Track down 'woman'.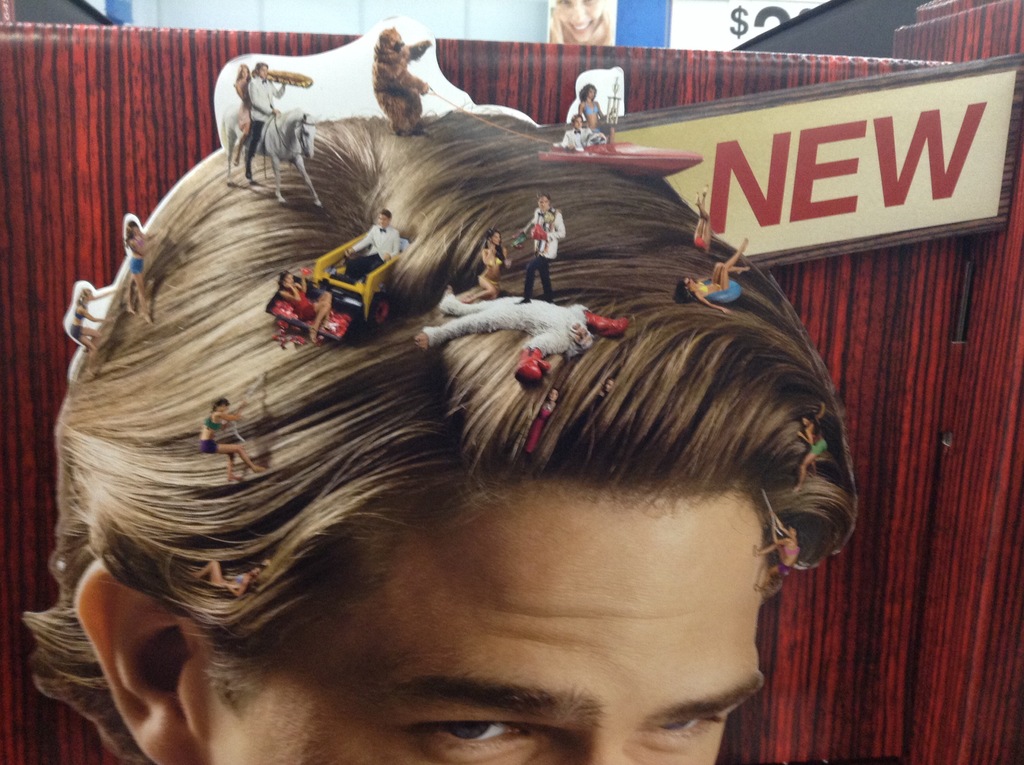
Tracked to <region>466, 225, 512, 303</region>.
